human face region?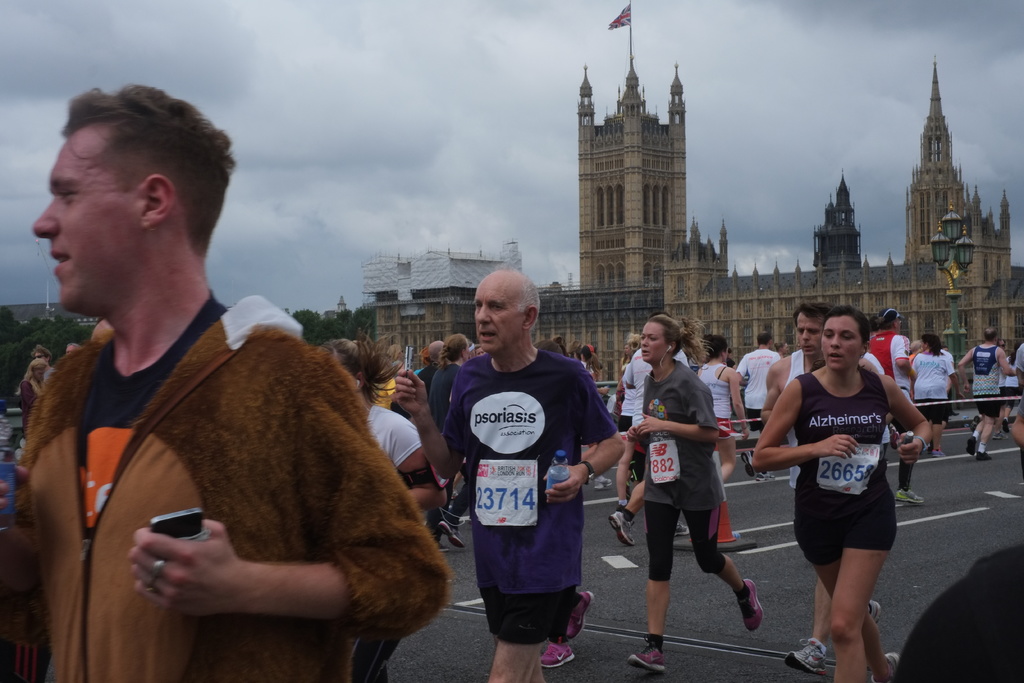
[left=398, top=347, right=404, bottom=359]
